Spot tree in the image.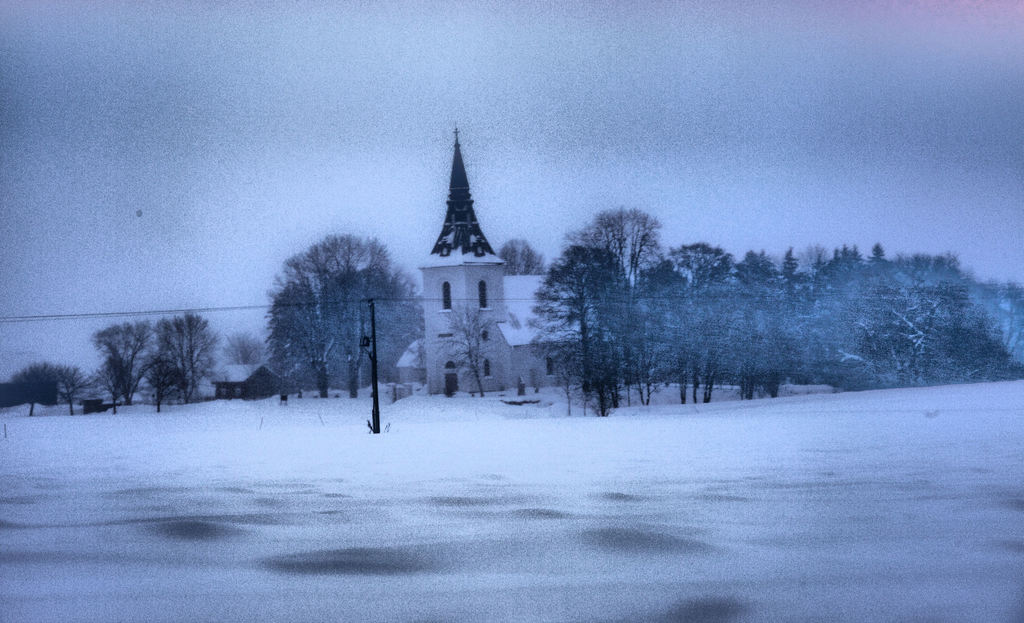
tree found at pyautogui.locateOnScreen(641, 242, 728, 292).
